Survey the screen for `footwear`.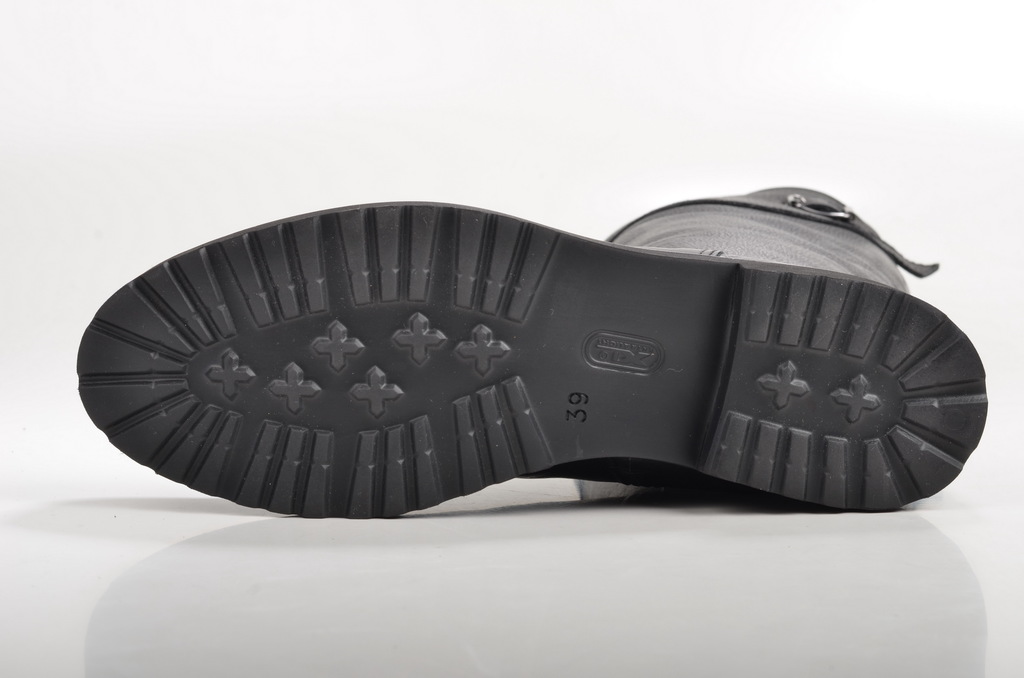
Survey found: bbox(134, 196, 955, 513).
